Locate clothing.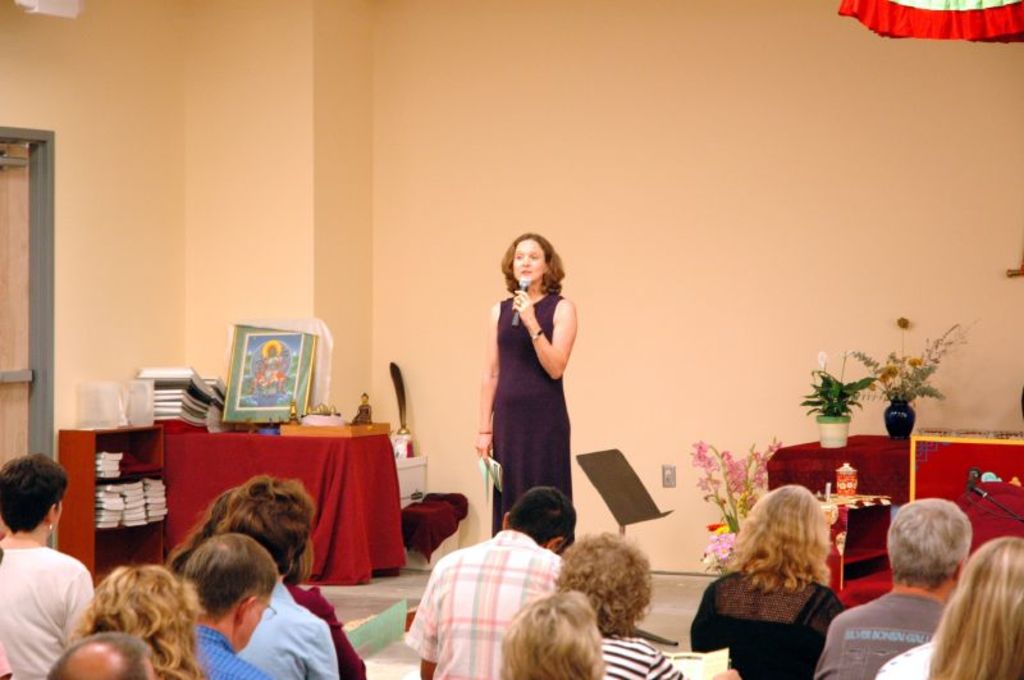
Bounding box: 285/587/361/679.
